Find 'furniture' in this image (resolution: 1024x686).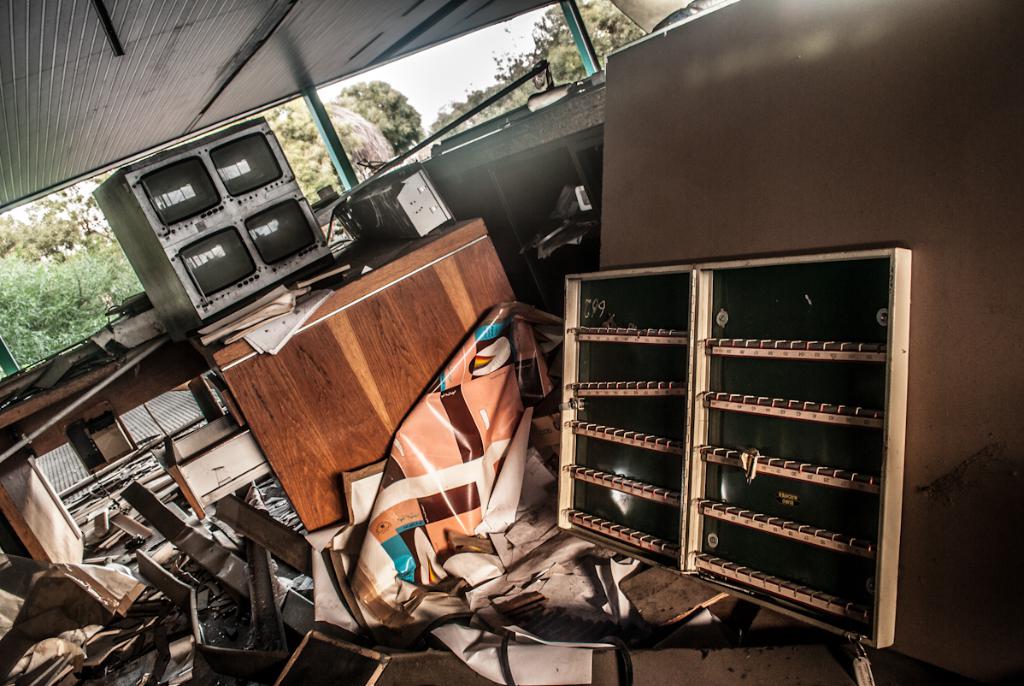
x1=208, y1=215, x2=553, y2=536.
